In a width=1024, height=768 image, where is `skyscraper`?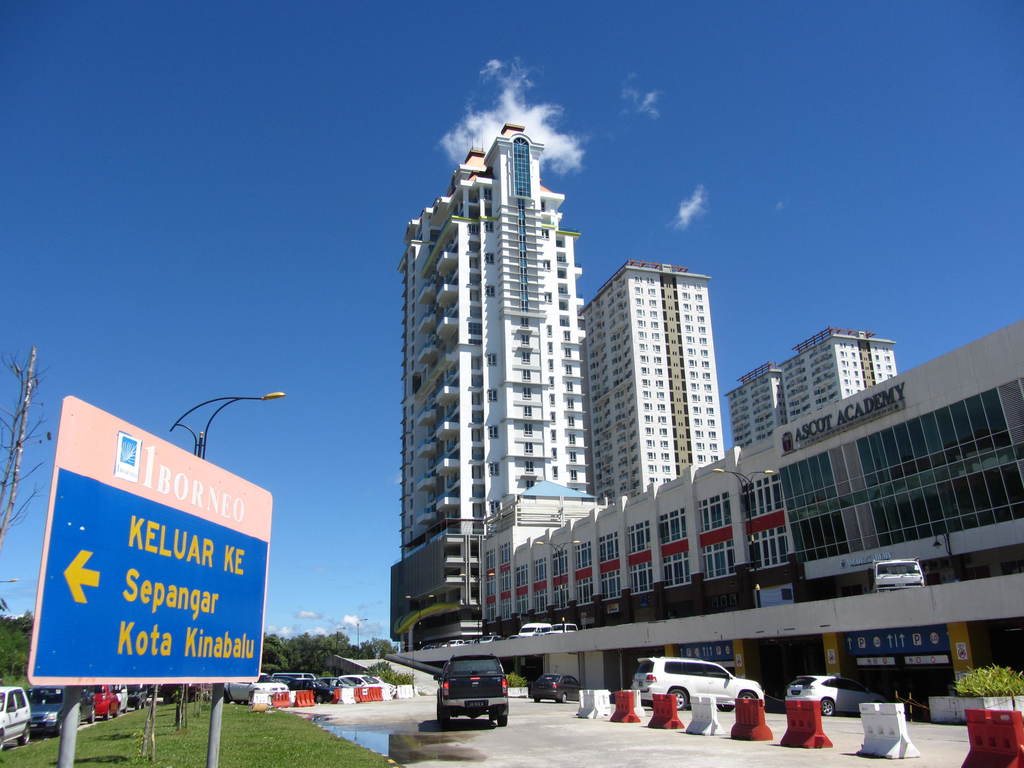
x1=577 y1=218 x2=734 y2=529.
